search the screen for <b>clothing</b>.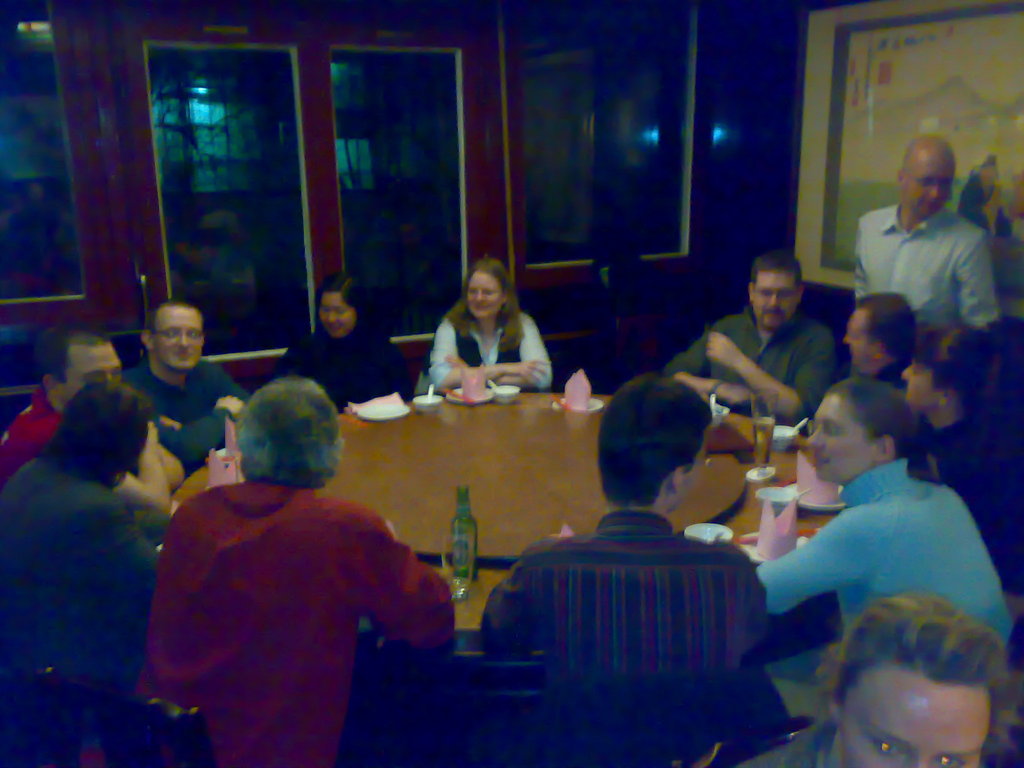
Found at (745, 721, 828, 767).
